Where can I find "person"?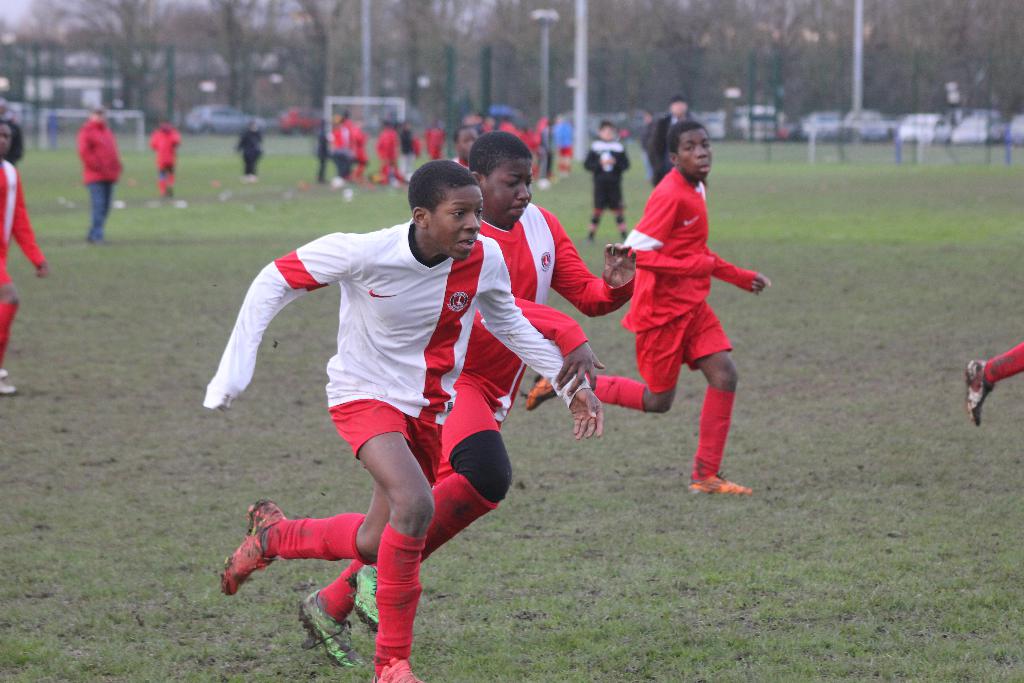
You can find it at (379,117,409,190).
